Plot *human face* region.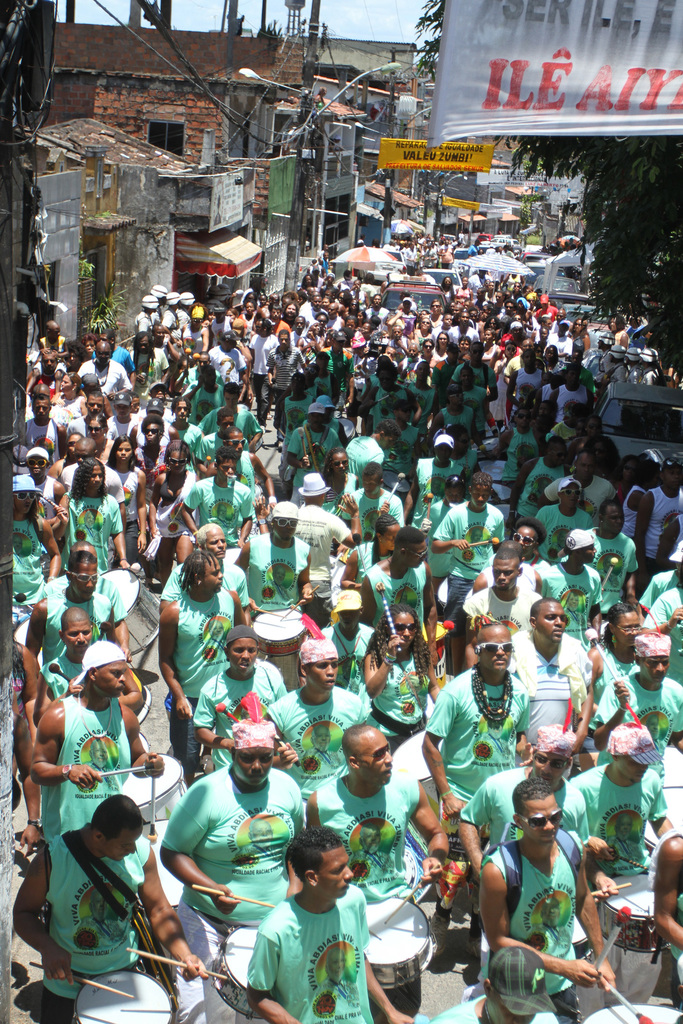
Plotted at box(601, 557, 614, 574).
